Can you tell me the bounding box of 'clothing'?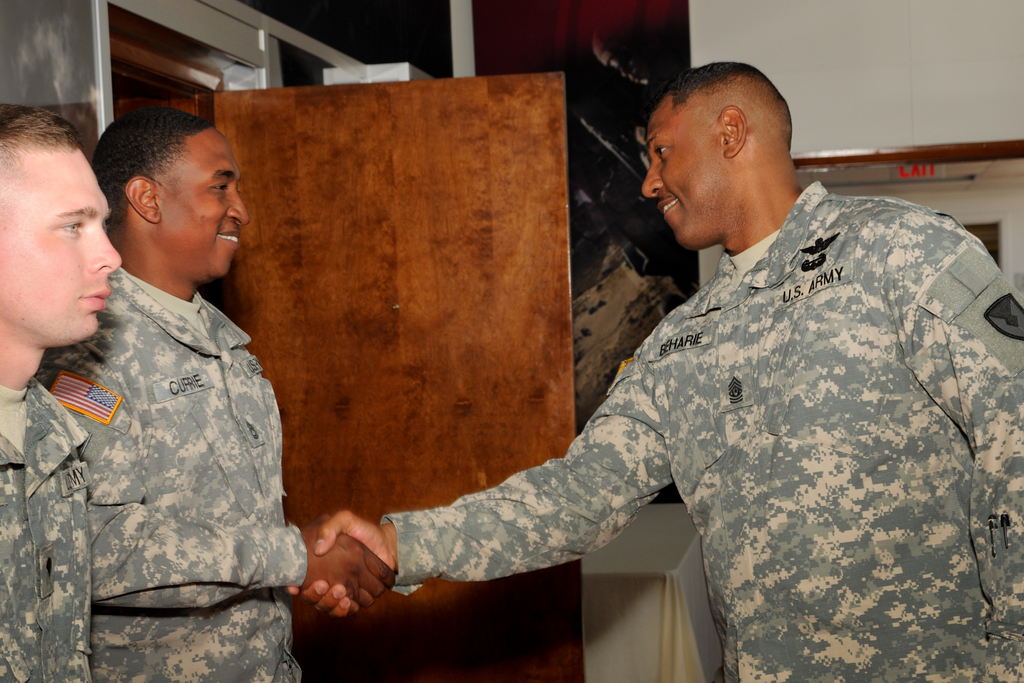
detection(24, 254, 307, 682).
